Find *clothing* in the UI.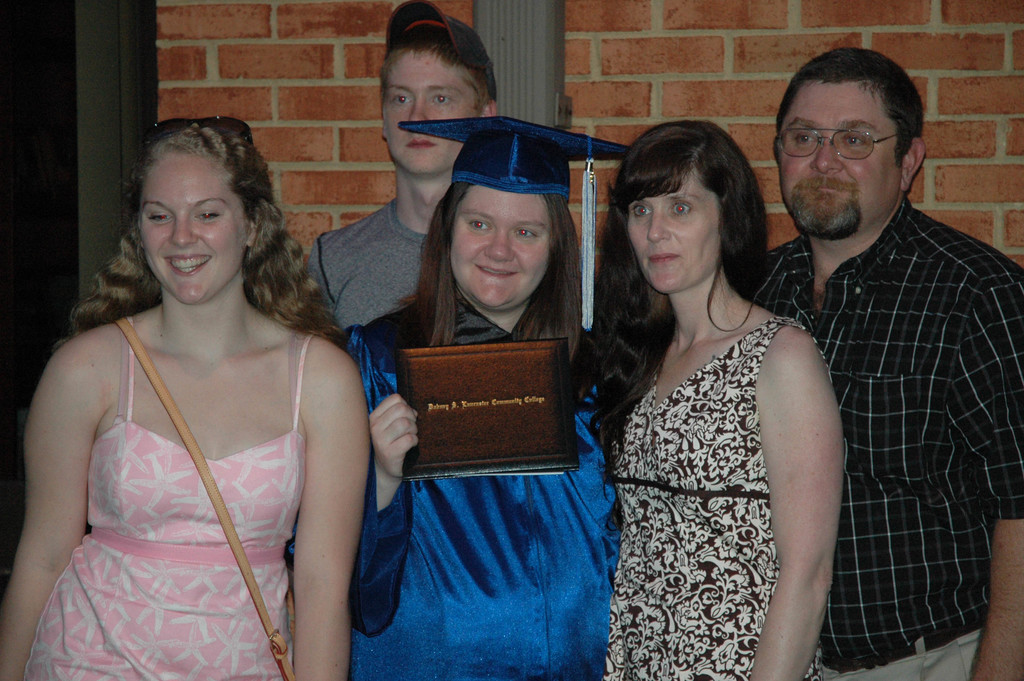
UI element at (736, 195, 1023, 680).
